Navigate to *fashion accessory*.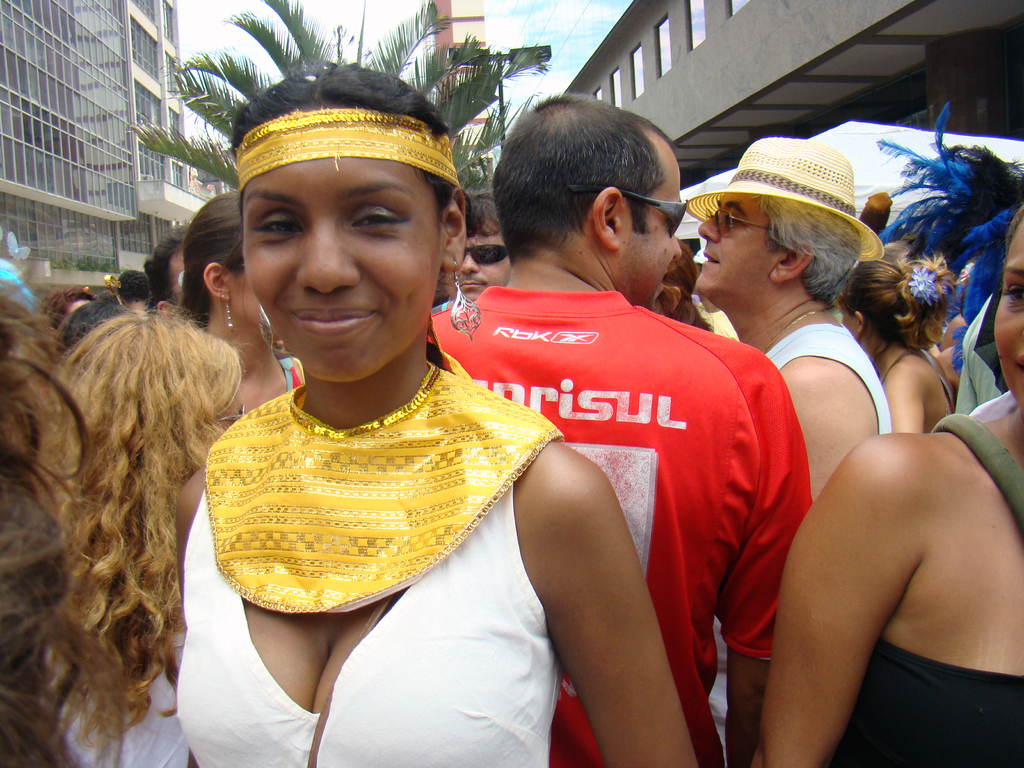
Navigation target: crop(223, 295, 236, 332).
